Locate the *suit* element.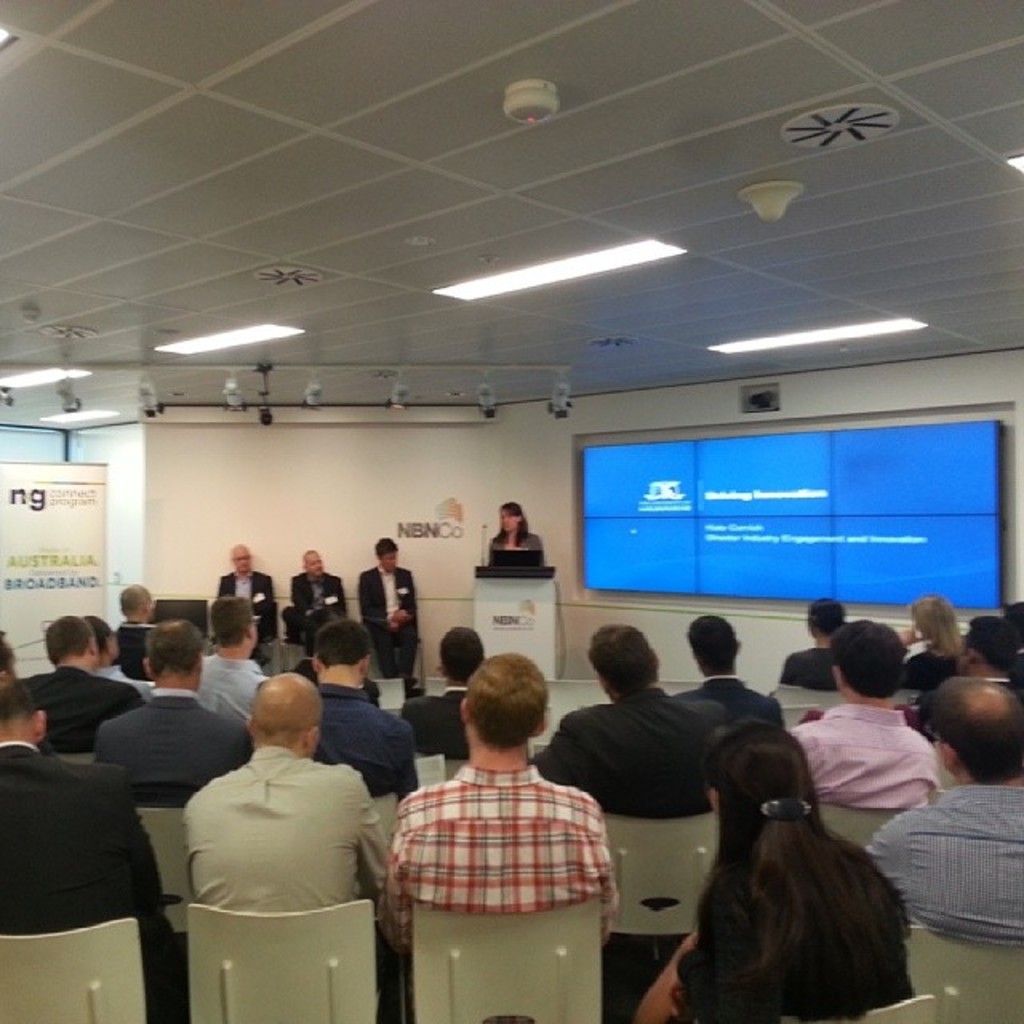
Element bbox: rect(216, 566, 280, 635).
